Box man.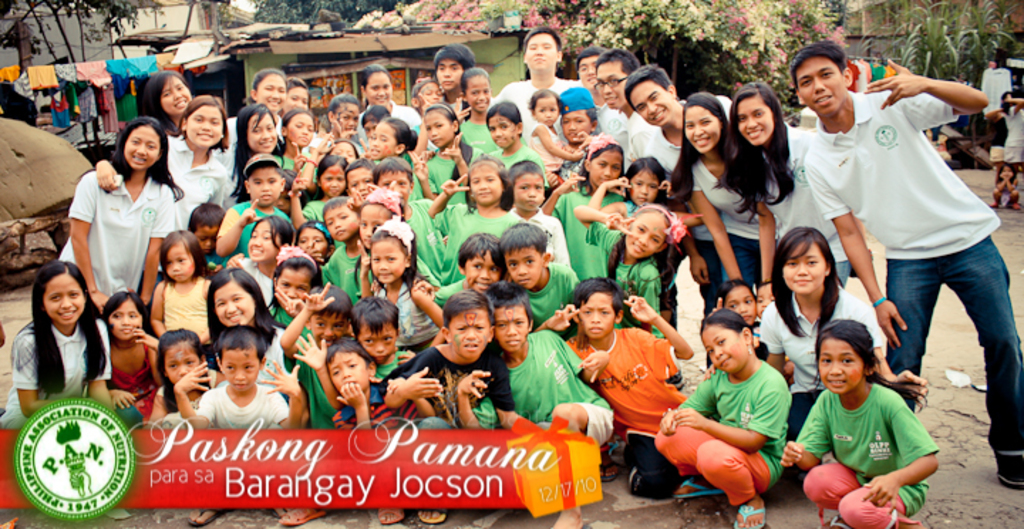
bbox=(592, 46, 657, 173).
